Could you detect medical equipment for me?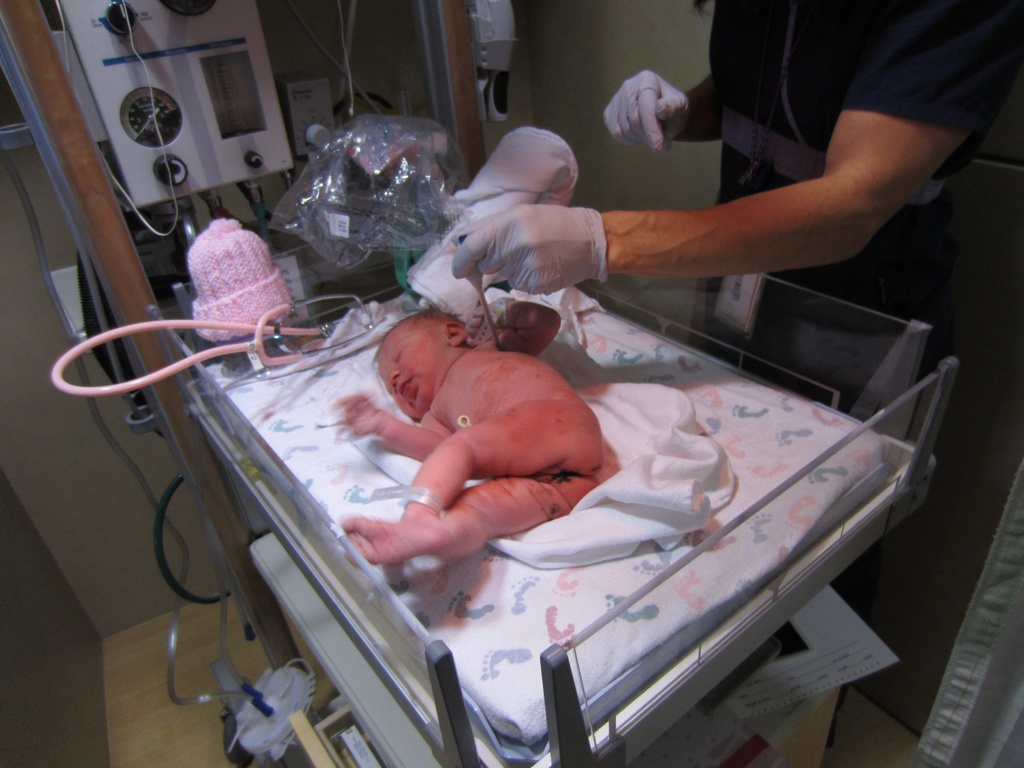
Detection result: 456 237 508 351.
